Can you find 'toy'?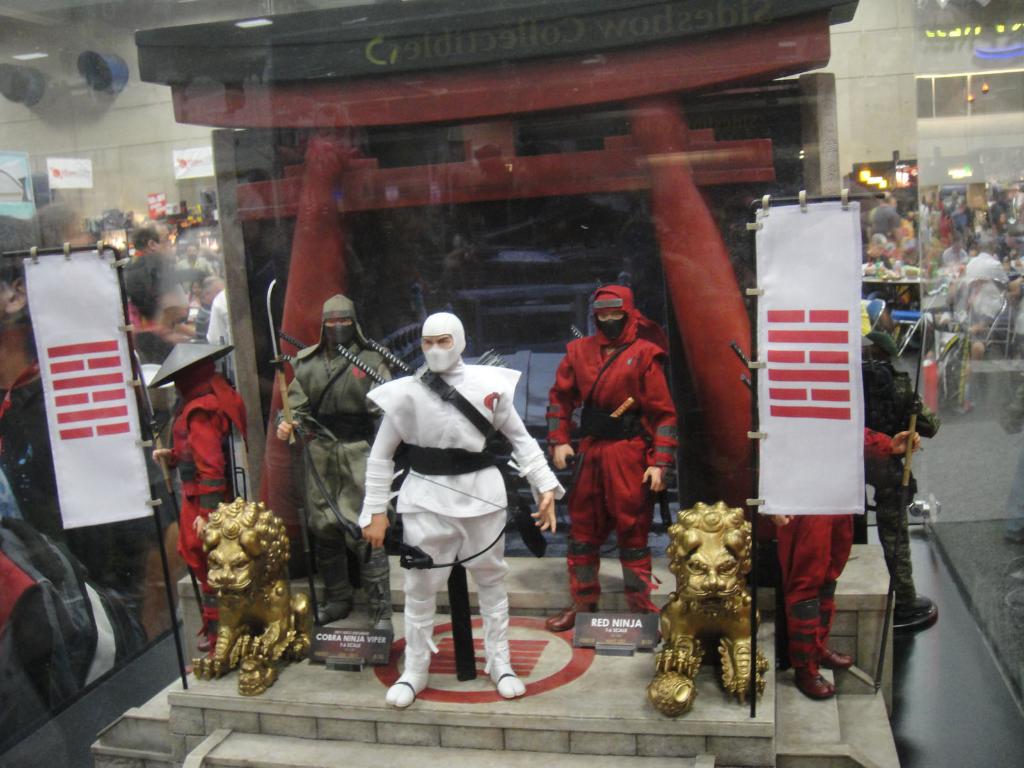
Yes, bounding box: {"x1": 359, "y1": 308, "x2": 565, "y2": 710}.
